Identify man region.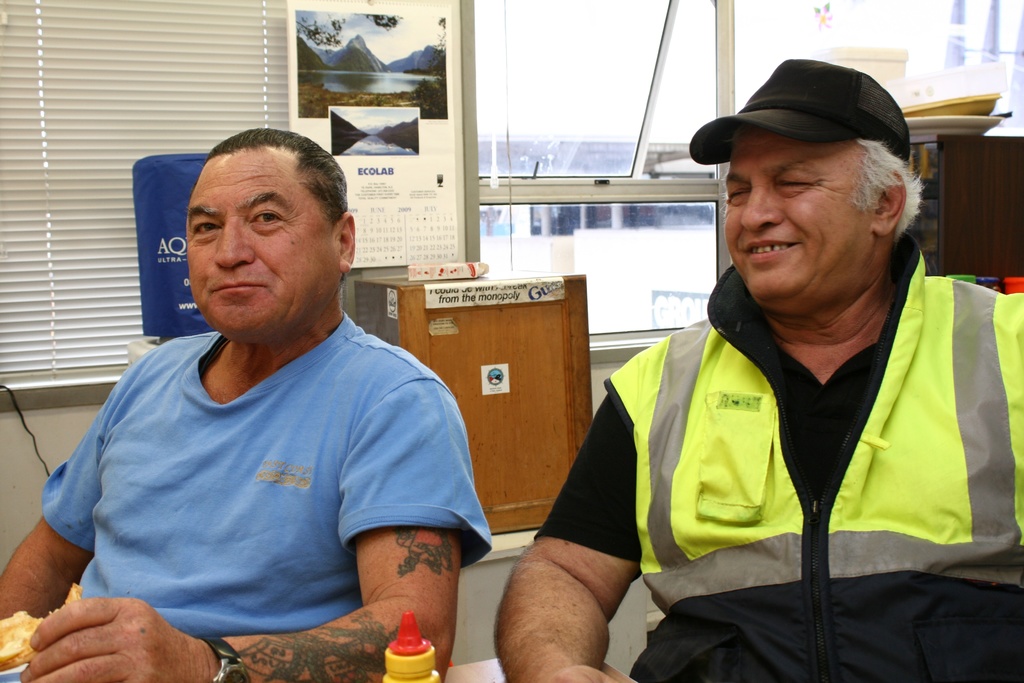
Region: bbox=[493, 57, 1023, 682].
